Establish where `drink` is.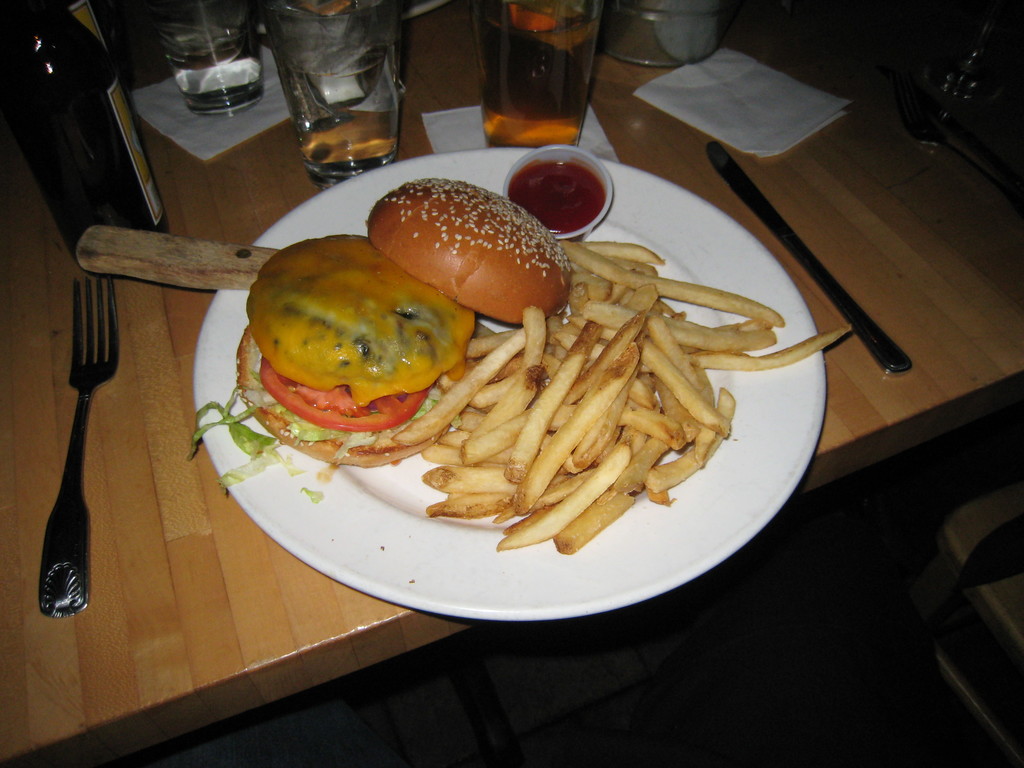
Established at select_region(467, 16, 618, 138).
